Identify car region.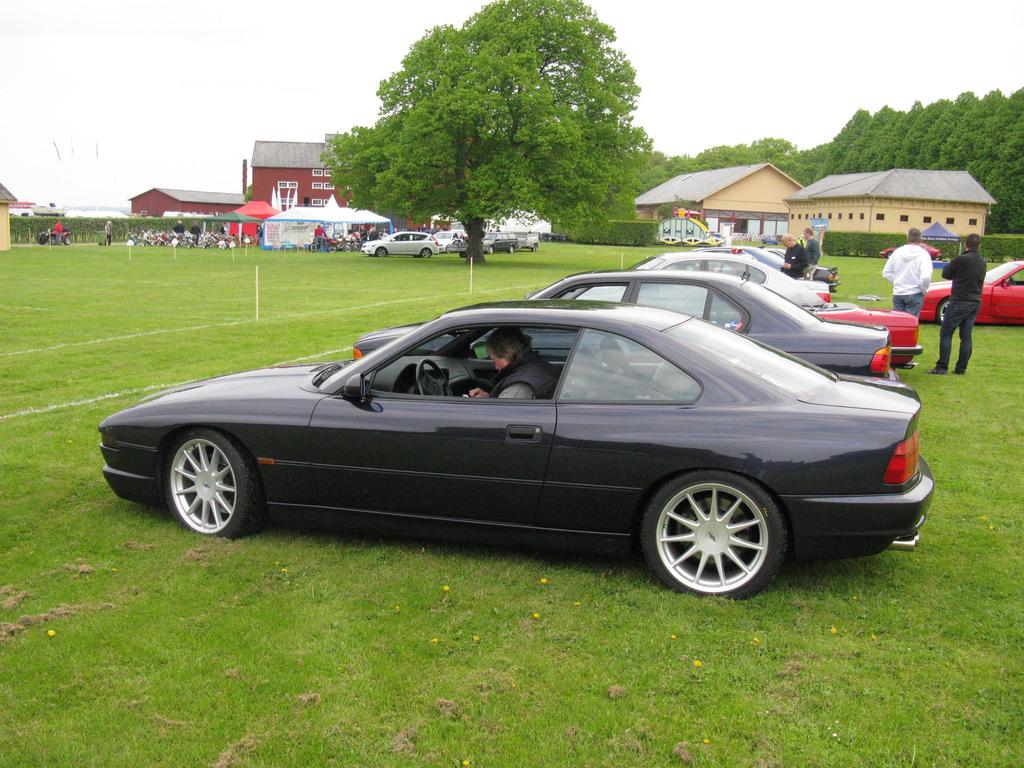
Region: 636 247 828 309.
